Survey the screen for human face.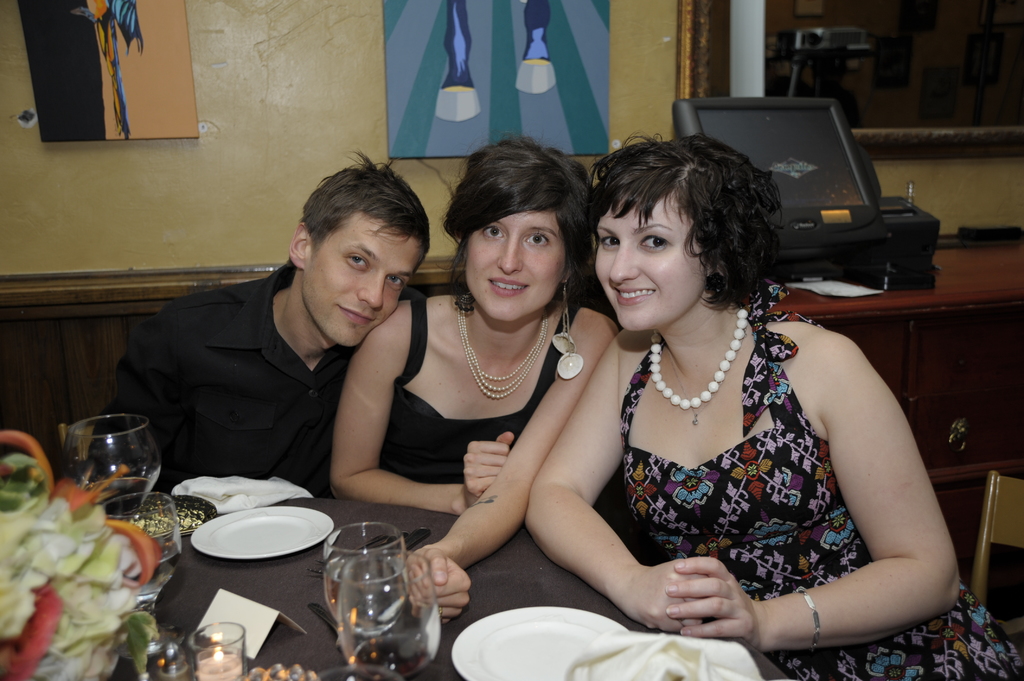
Survey found: select_region(304, 218, 422, 348).
